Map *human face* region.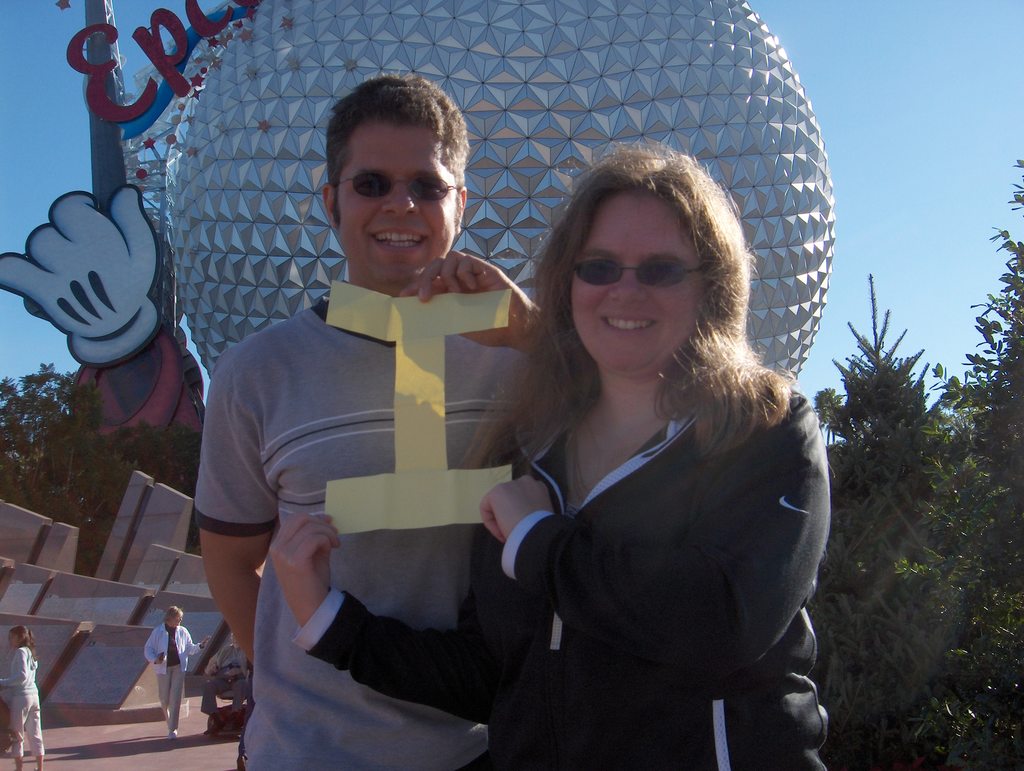
Mapped to (x1=336, y1=124, x2=460, y2=280).
